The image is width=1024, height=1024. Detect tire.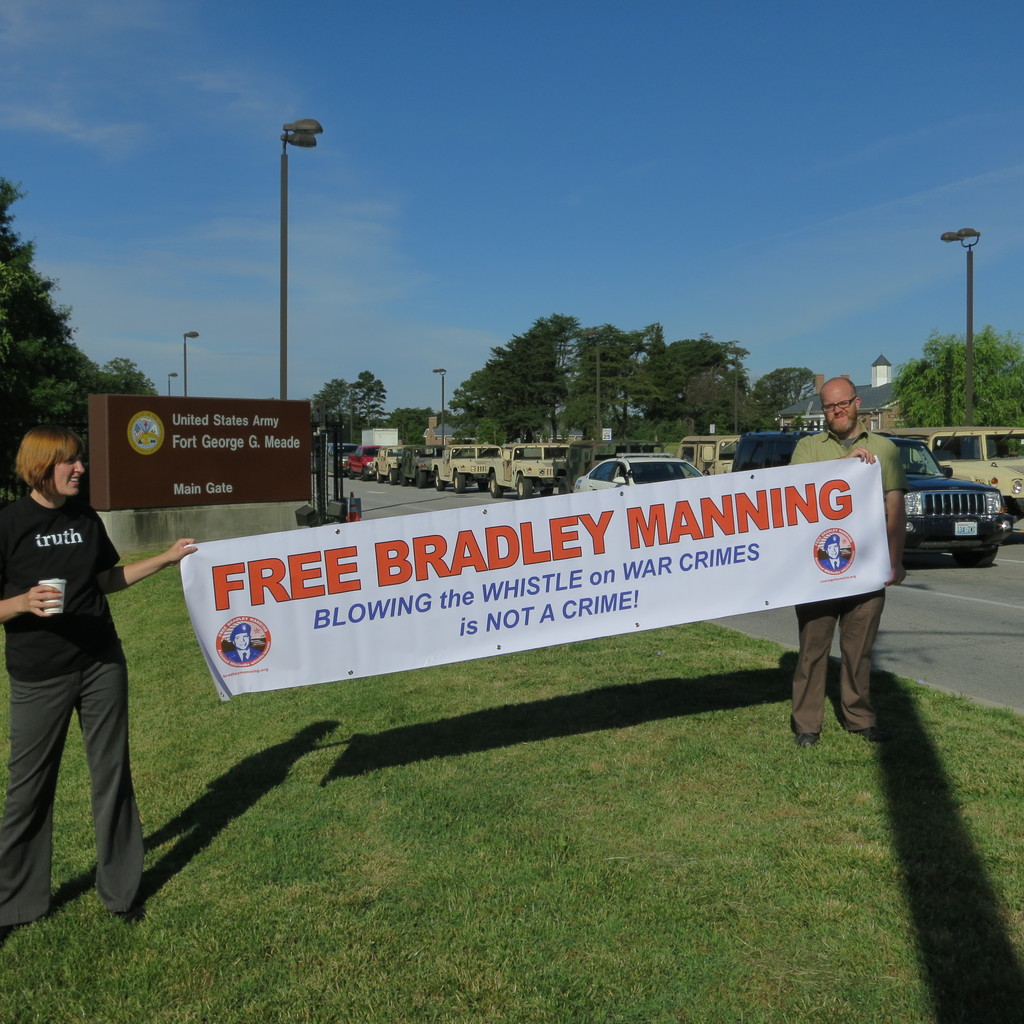
Detection: crop(373, 470, 383, 483).
